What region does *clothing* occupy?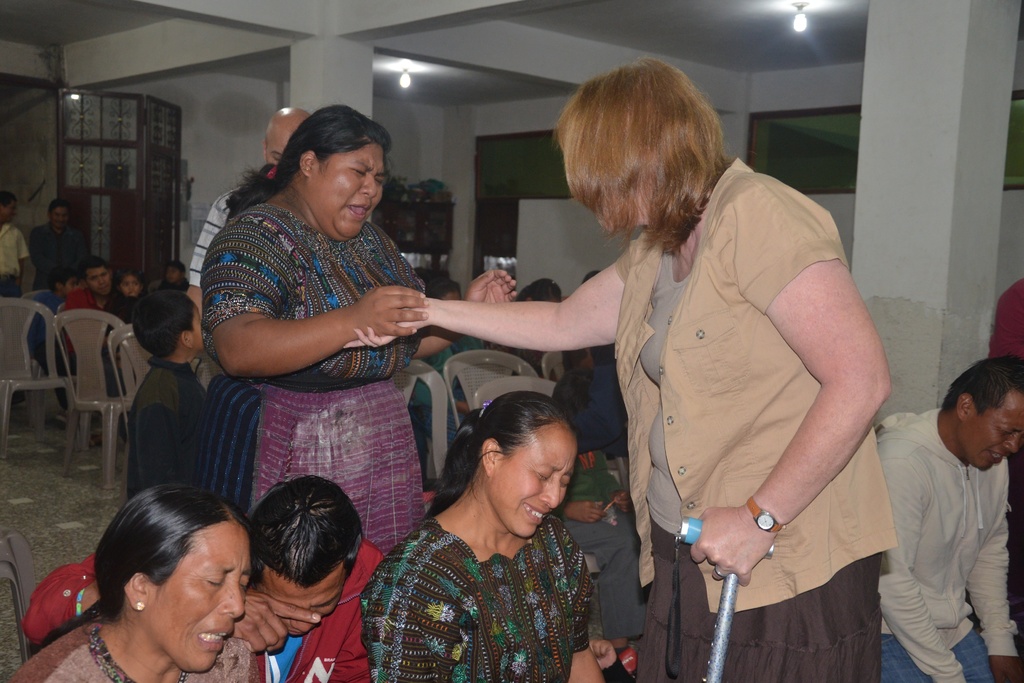
Rect(30, 226, 85, 288).
